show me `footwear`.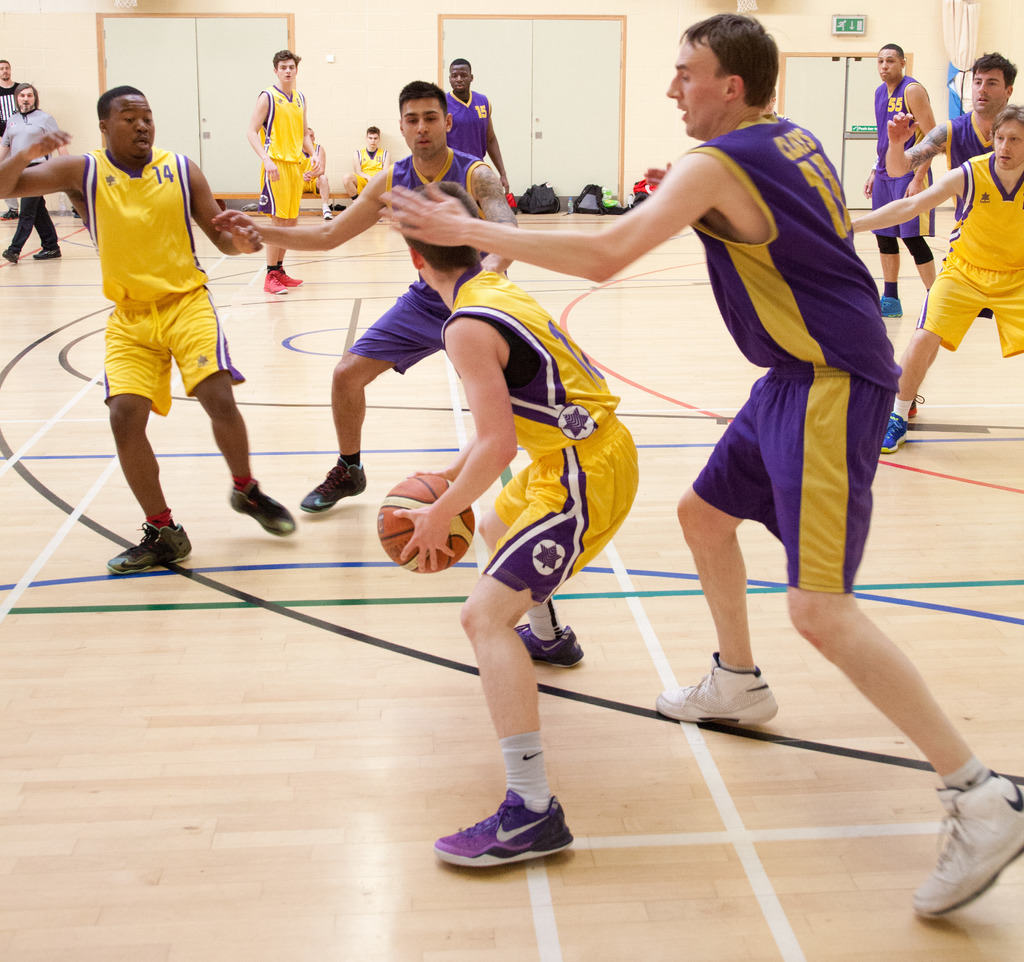
`footwear` is here: [x1=909, y1=783, x2=1023, y2=926].
